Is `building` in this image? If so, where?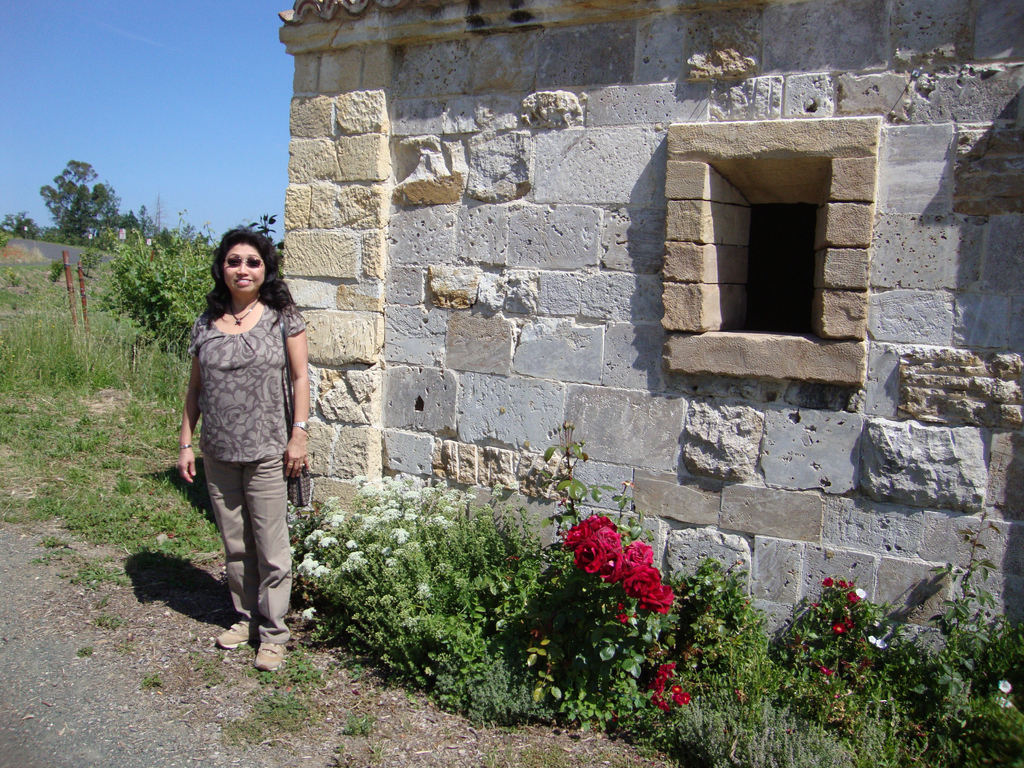
Yes, at l=277, t=0, r=1023, b=655.
